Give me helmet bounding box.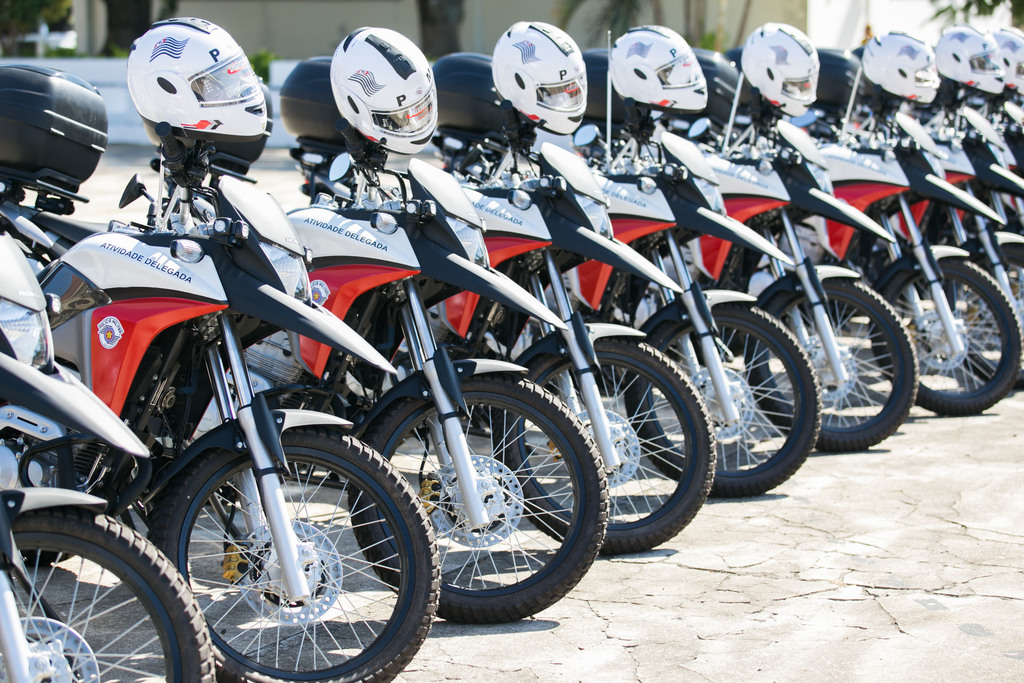
330/26/440/159.
